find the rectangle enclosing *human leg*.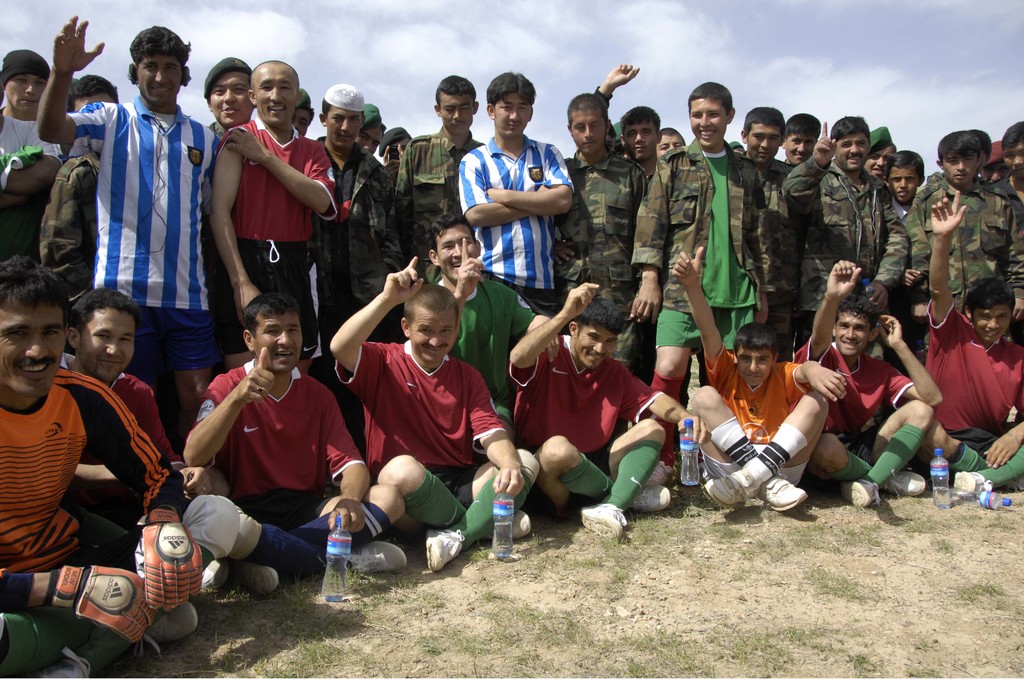
left=230, top=510, right=404, bottom=572.
